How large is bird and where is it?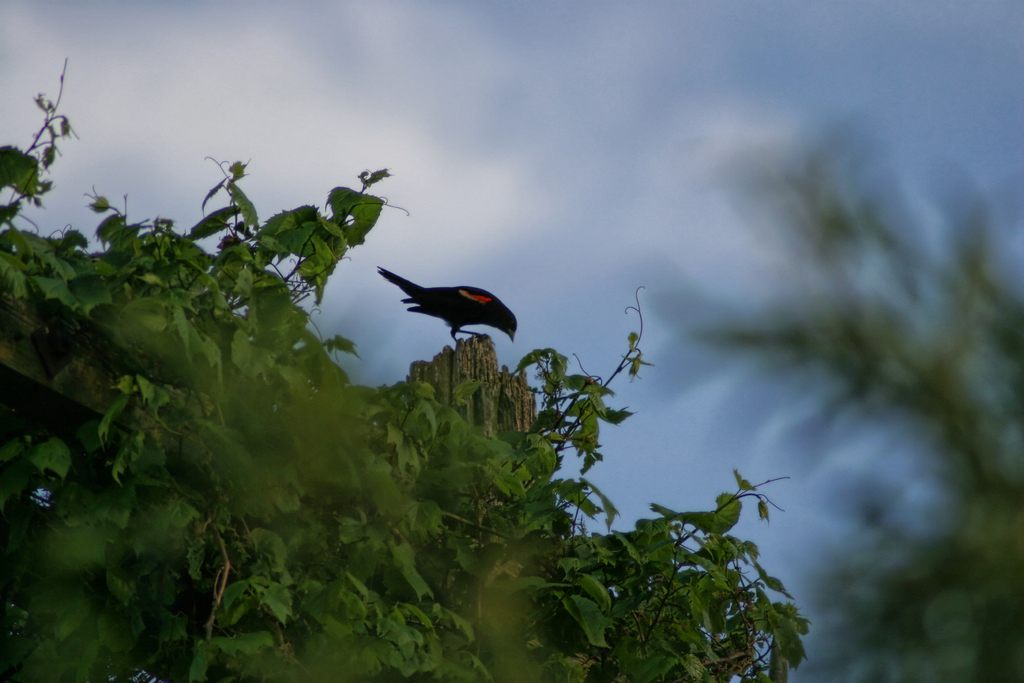
Bounding box: bbox=(381, 267, 517, 354).
